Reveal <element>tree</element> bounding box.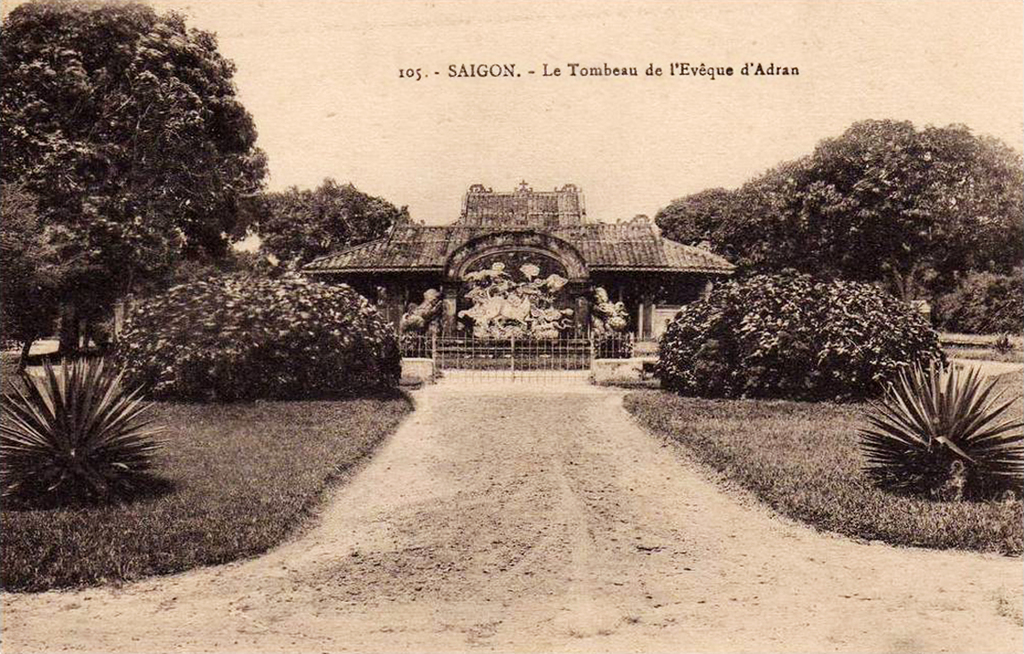
Revealed: 244/180/414/272.
